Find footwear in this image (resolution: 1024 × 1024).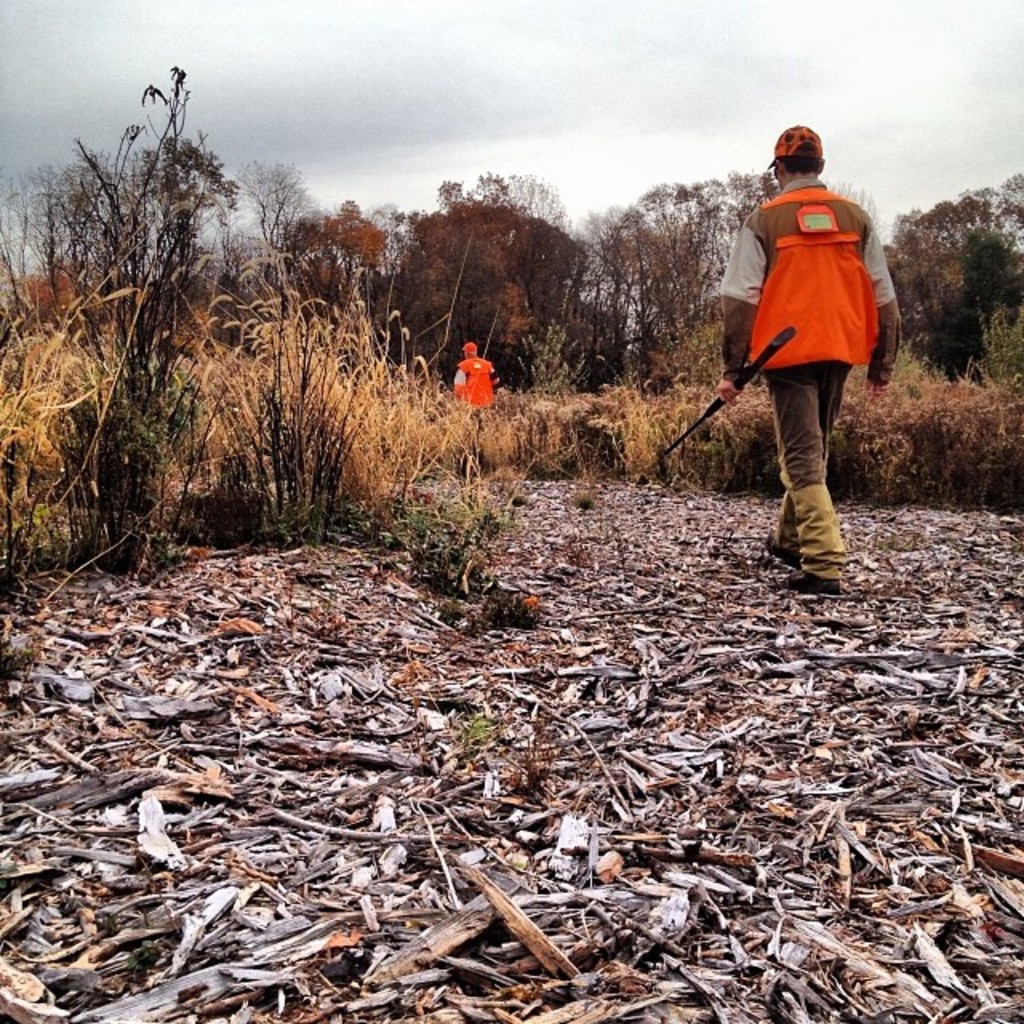
locate(794, 570, 842, 592).
